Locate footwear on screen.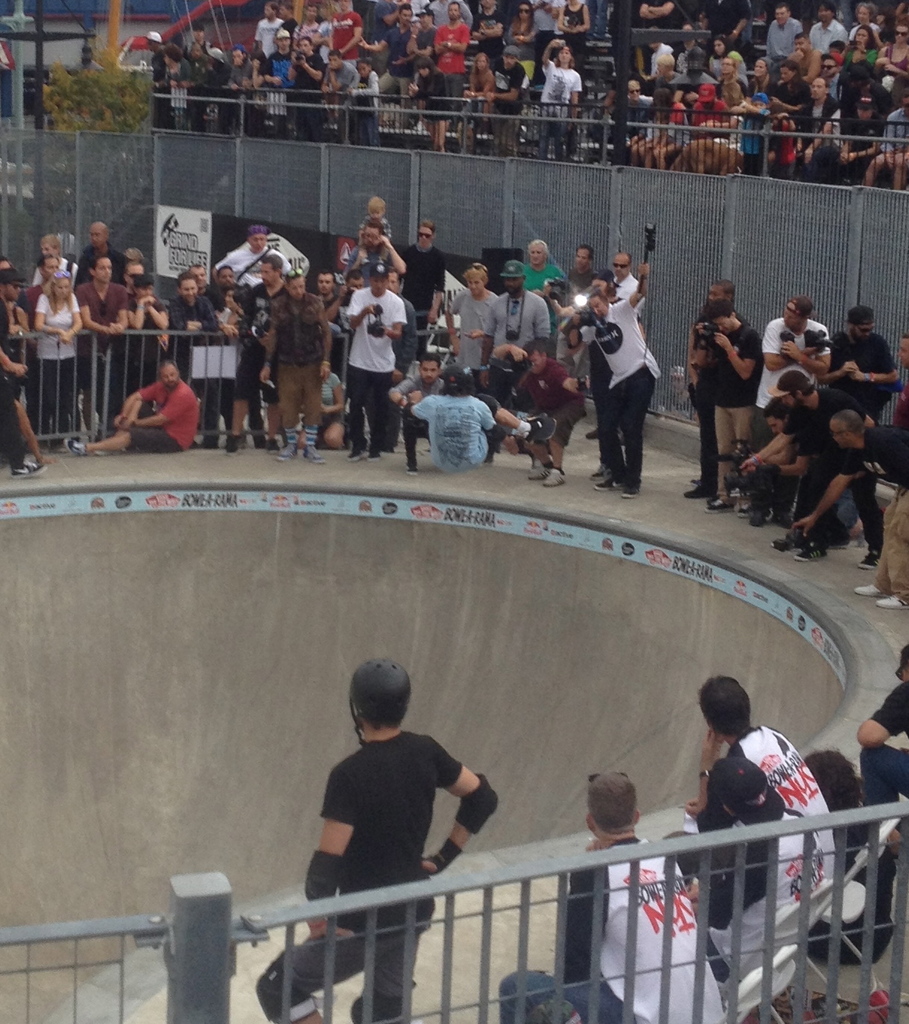
On screen at BBox(874, 589, 908, 610).
